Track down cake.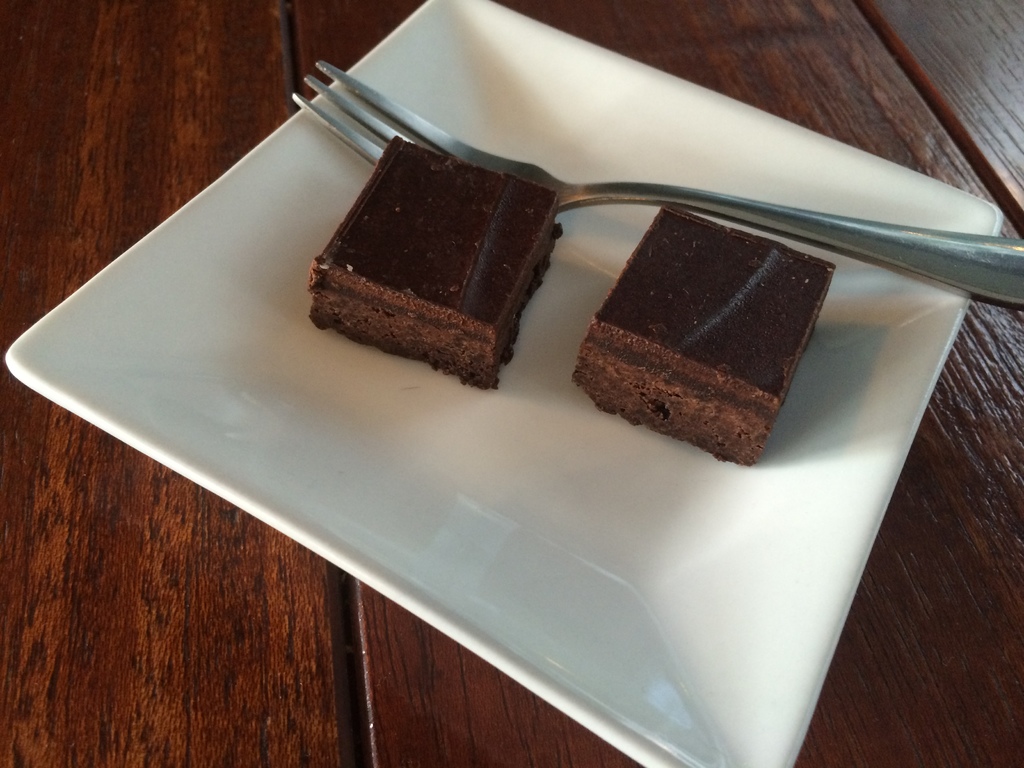
Tracked to Rect(575, 204, 840, 468).
